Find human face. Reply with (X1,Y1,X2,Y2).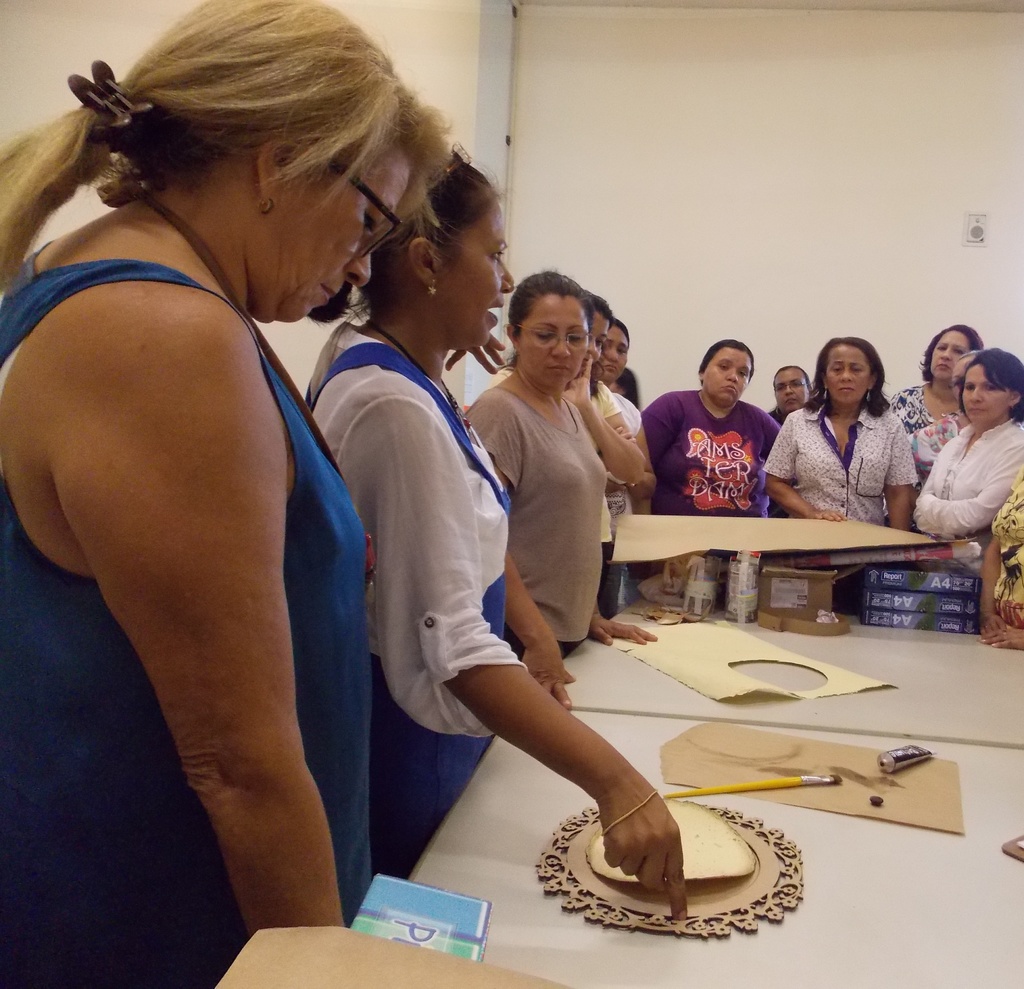
(929,334,972,382).
